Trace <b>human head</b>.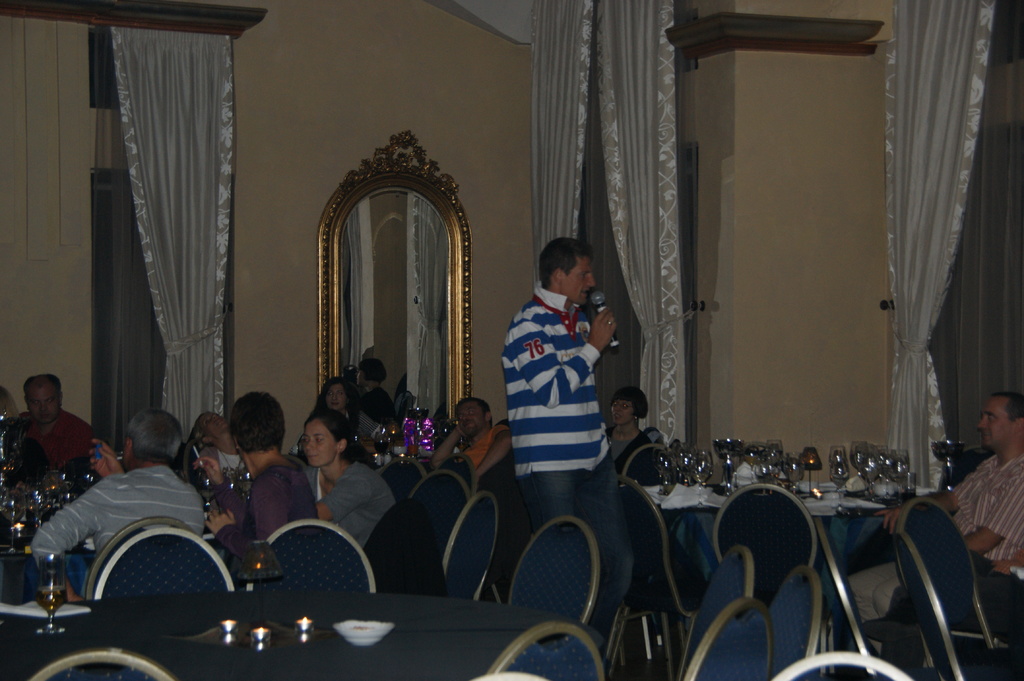
Traced to 356,358,387,388.
